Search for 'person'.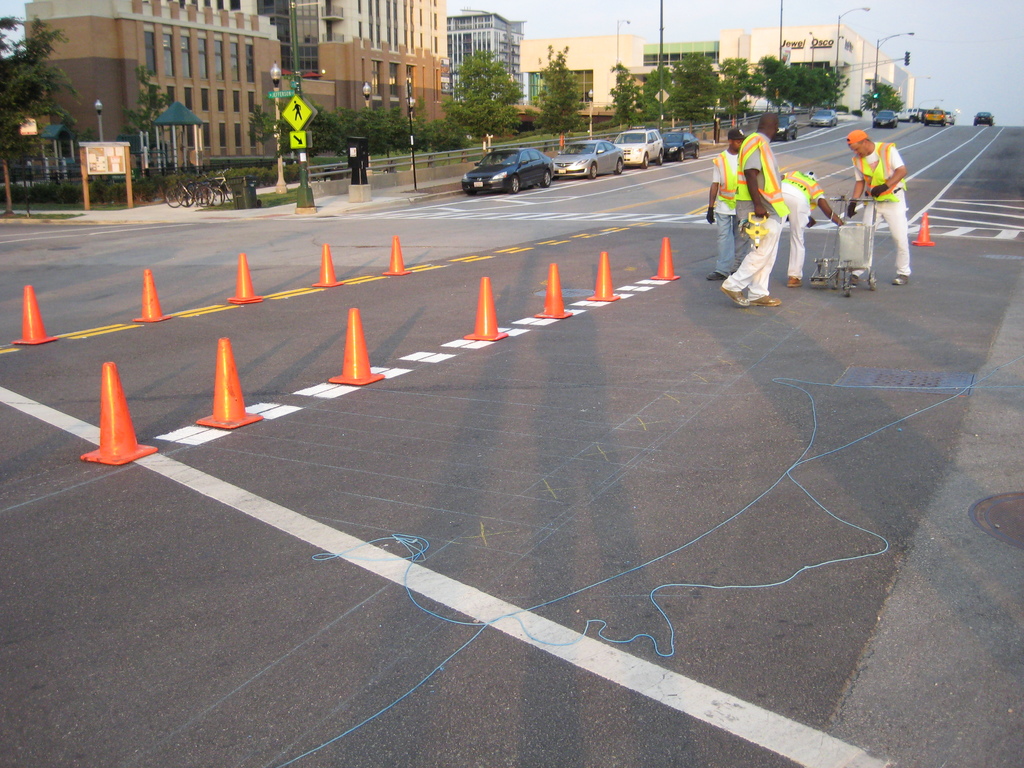
Found at [719,111,783,303].
